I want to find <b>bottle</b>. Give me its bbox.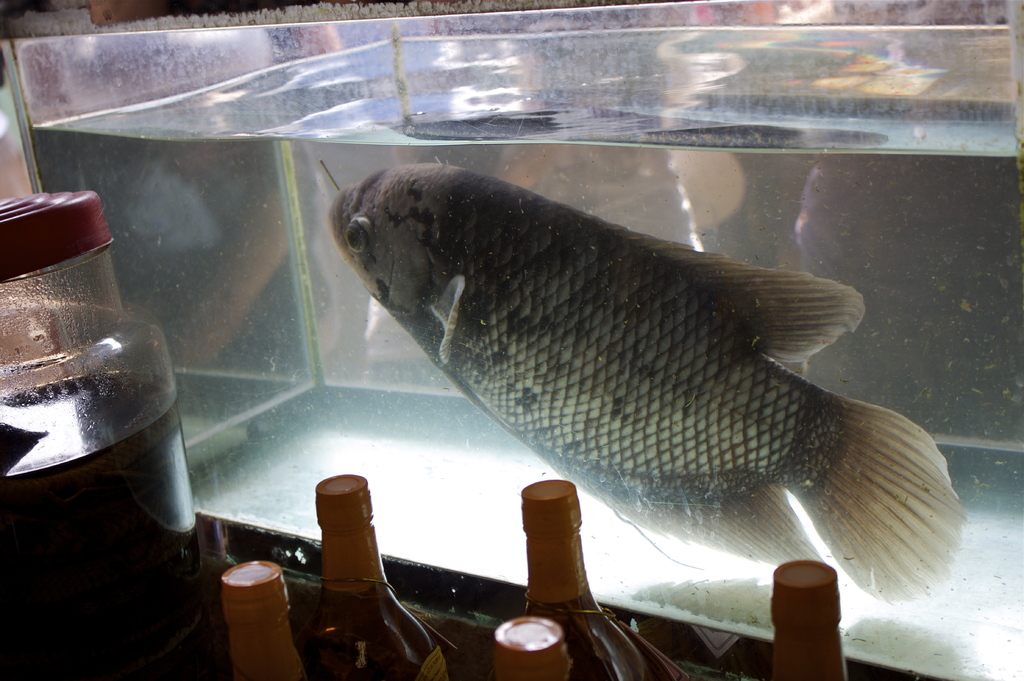
[215,561,303,680].
